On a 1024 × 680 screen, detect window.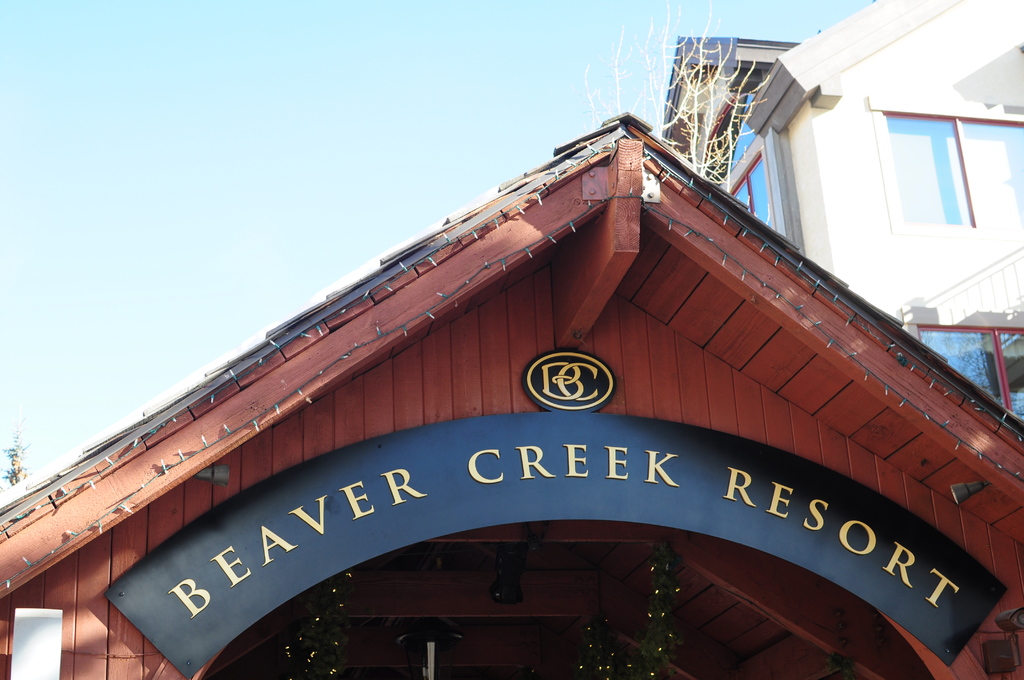
{"x1": 901, "y1": 303, "x2": 1023, "y2": 418}.
